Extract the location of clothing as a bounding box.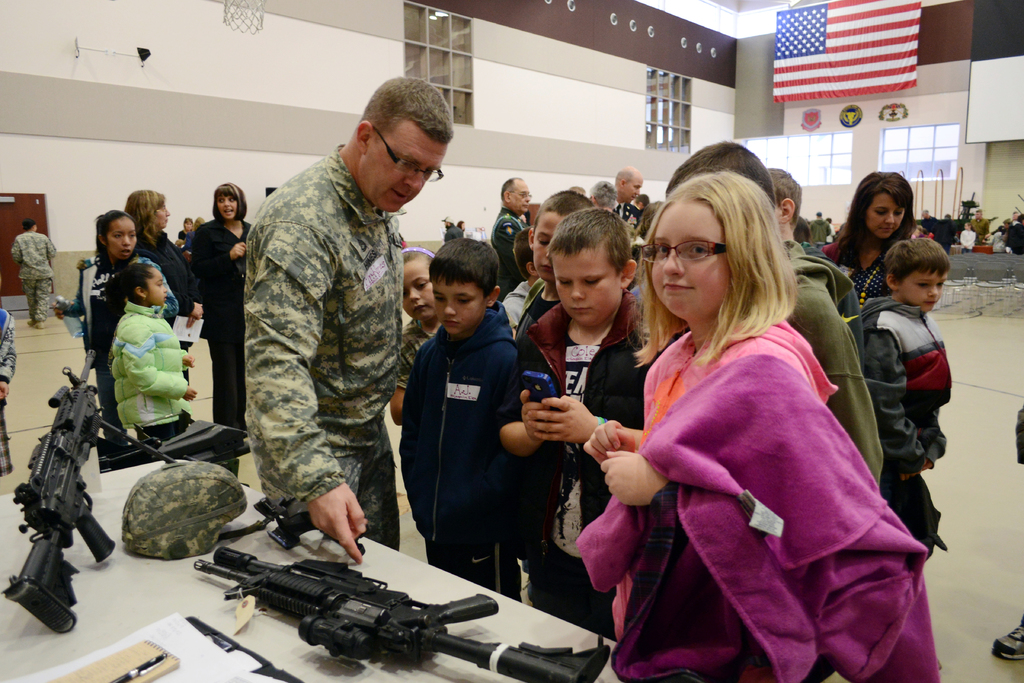
136/233/190/312.
